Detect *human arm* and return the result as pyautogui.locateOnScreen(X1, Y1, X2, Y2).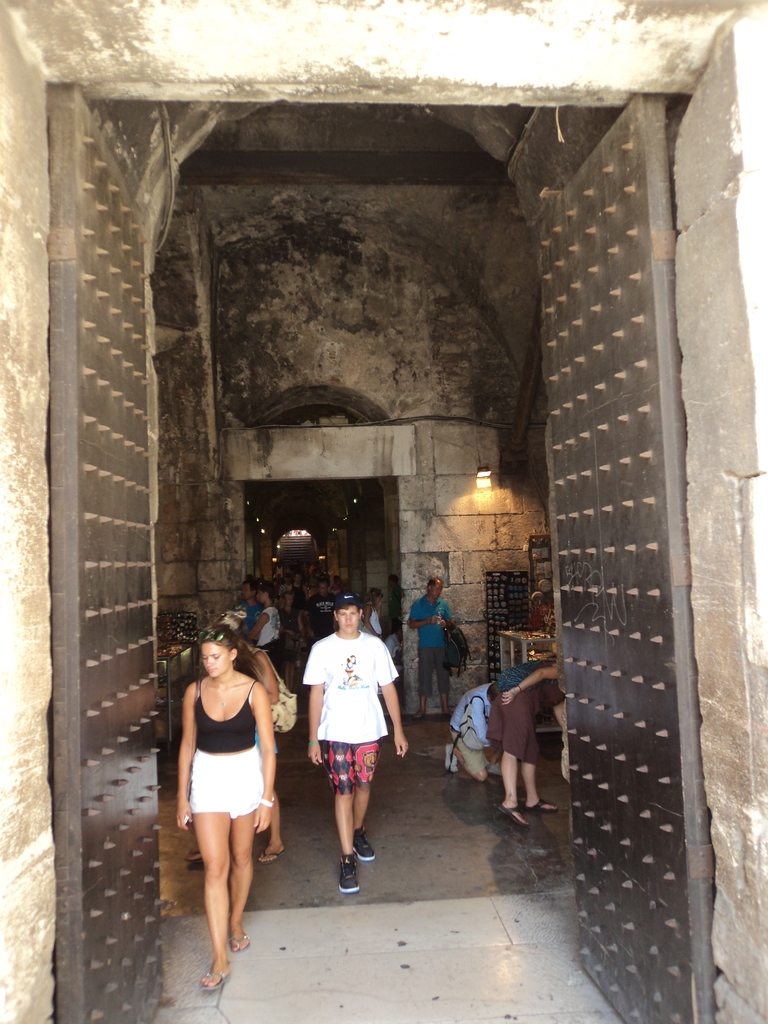
pyautogui.locateOnScreen(359, 612, 373, 628).
